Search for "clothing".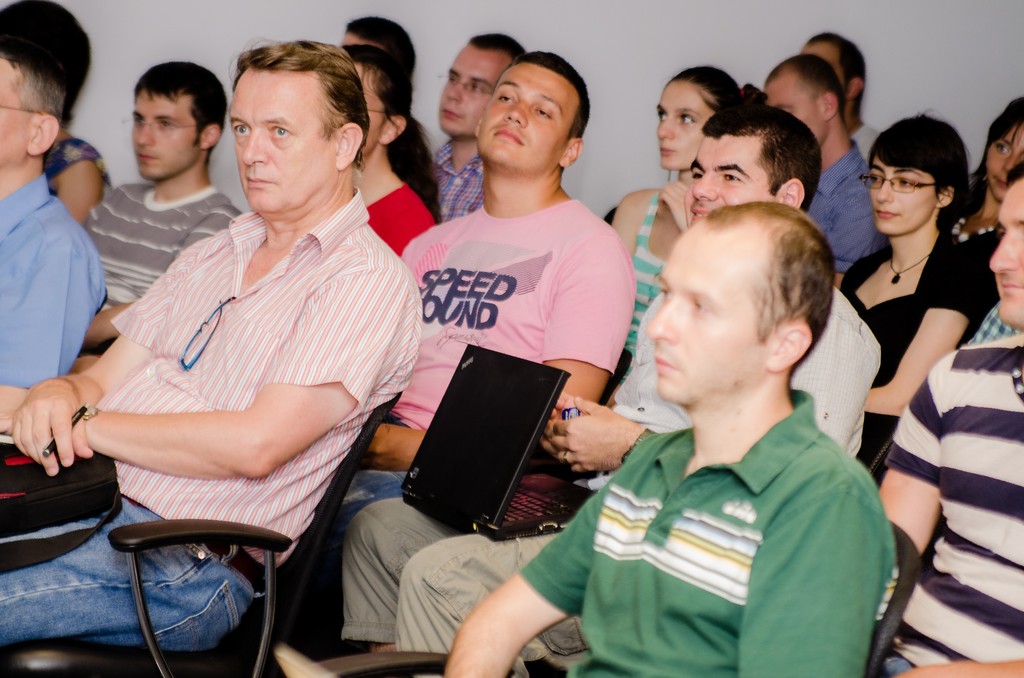
Found at 516/389/894/677.
